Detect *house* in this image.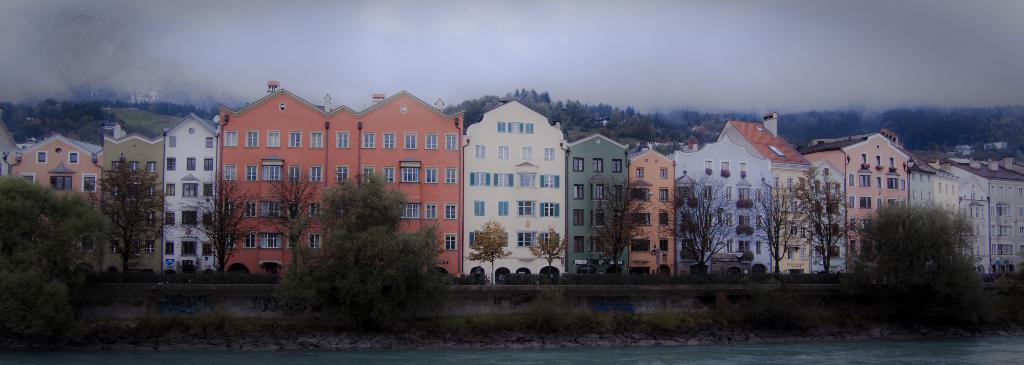
Detection: [x1=87, y1=96, x2=173, y2=285].
